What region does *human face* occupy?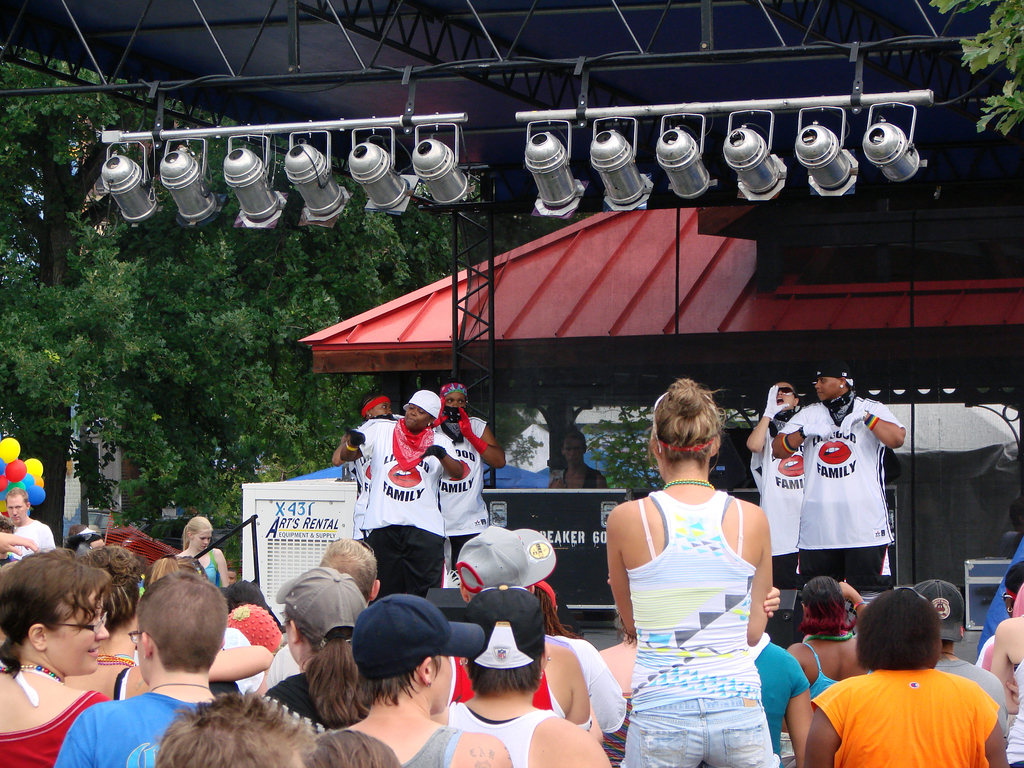
[10,498,30,522].
